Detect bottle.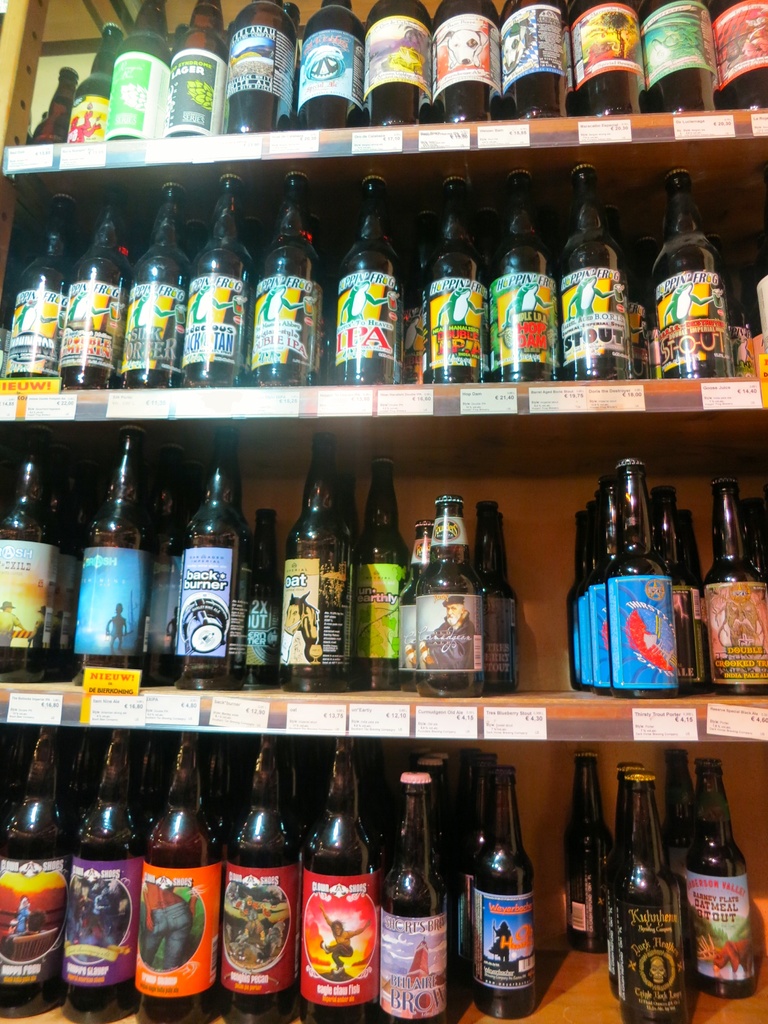
Detected at x1=170 y1=450 x2=246 y2=692.
